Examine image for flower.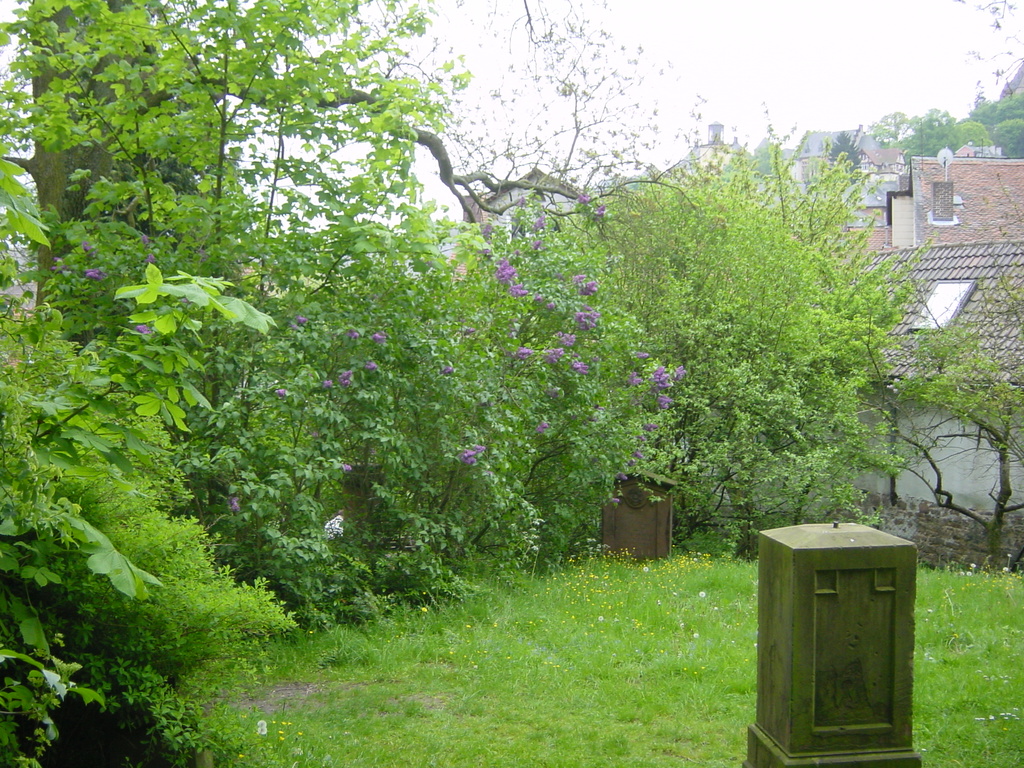
Examination result: {"left": 490, "top": 260, "right": 517, "bottom": 285}.
